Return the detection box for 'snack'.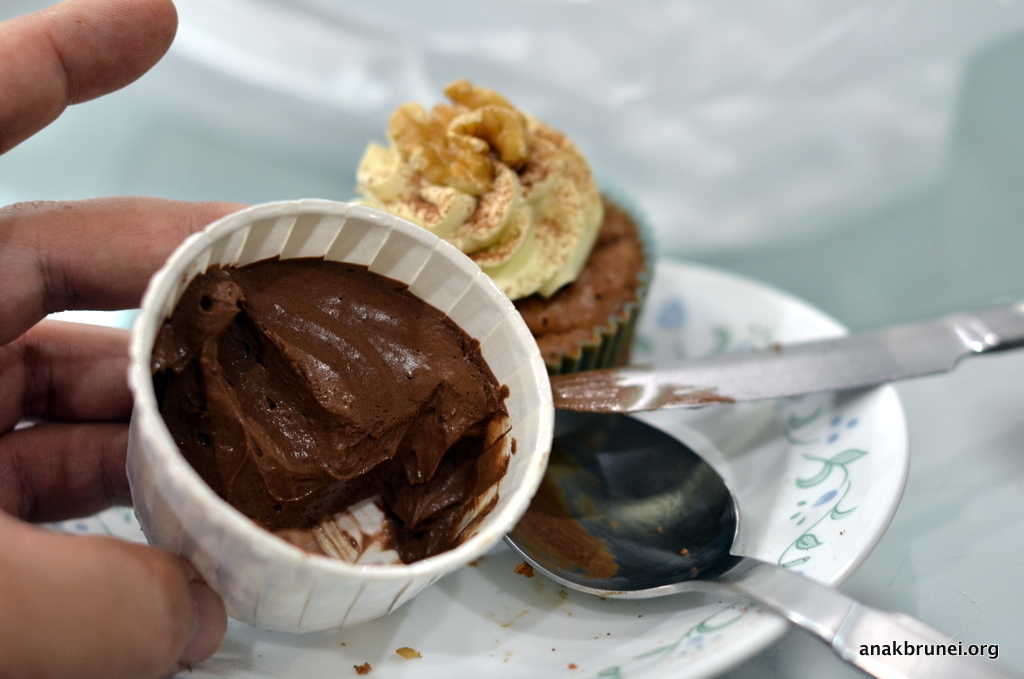
bbox(152, 254, 513, 564).
